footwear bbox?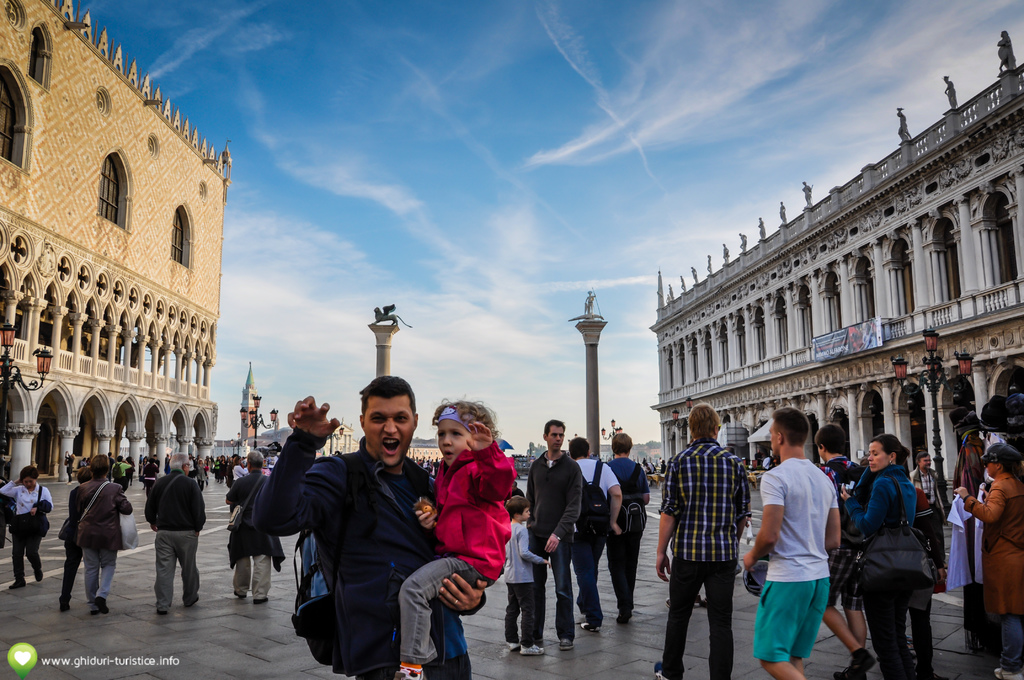
(left=992, top=667, right=1023, bottom=679)
